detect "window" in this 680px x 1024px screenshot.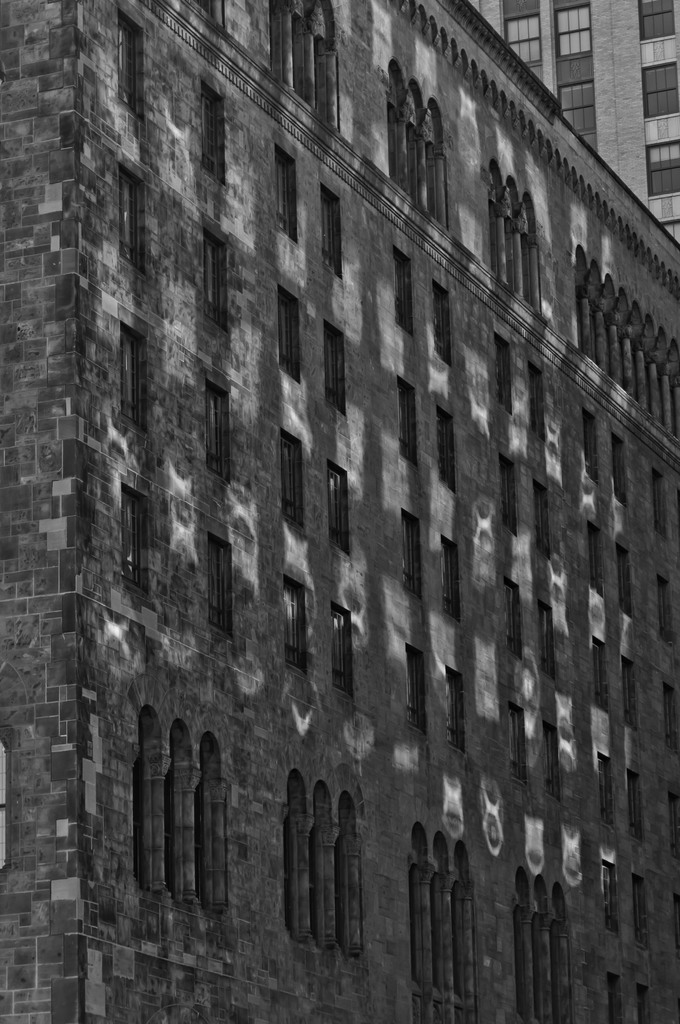
Detection: 665:682:674:748.
